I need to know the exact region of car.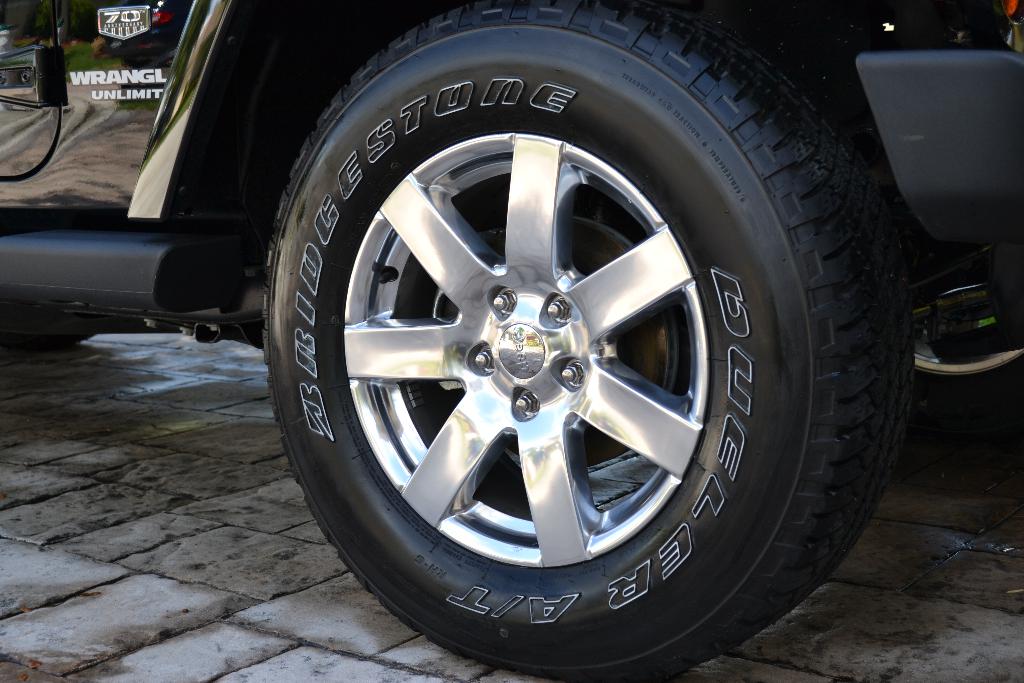
Region: box=[0, 0, 1023, 680].
